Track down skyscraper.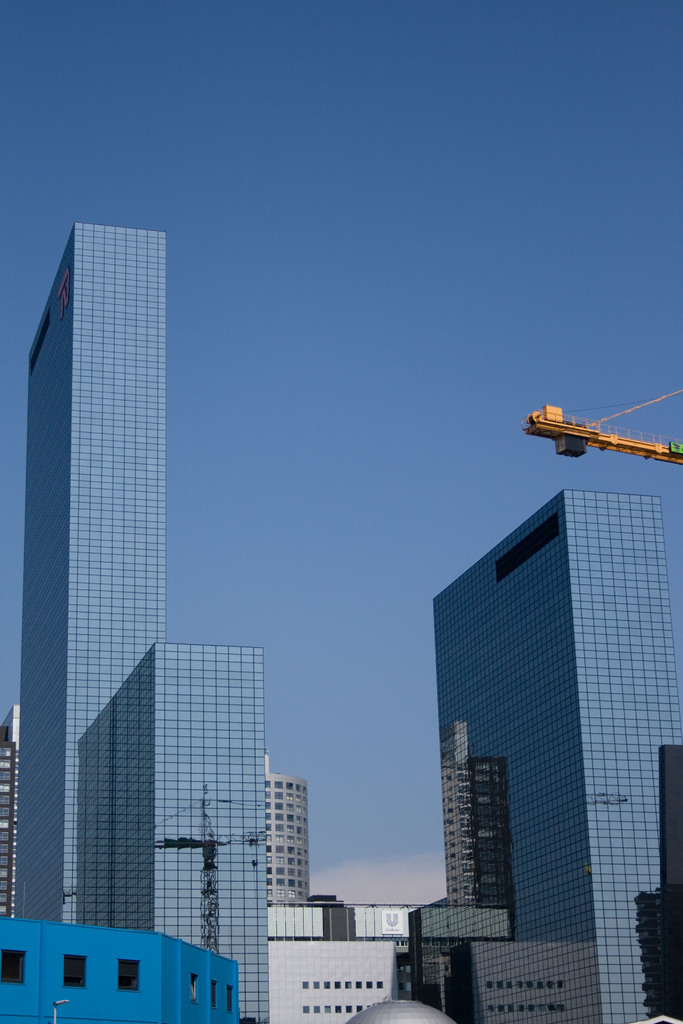
Tracked to rect(0, 914, 252, 1023).
